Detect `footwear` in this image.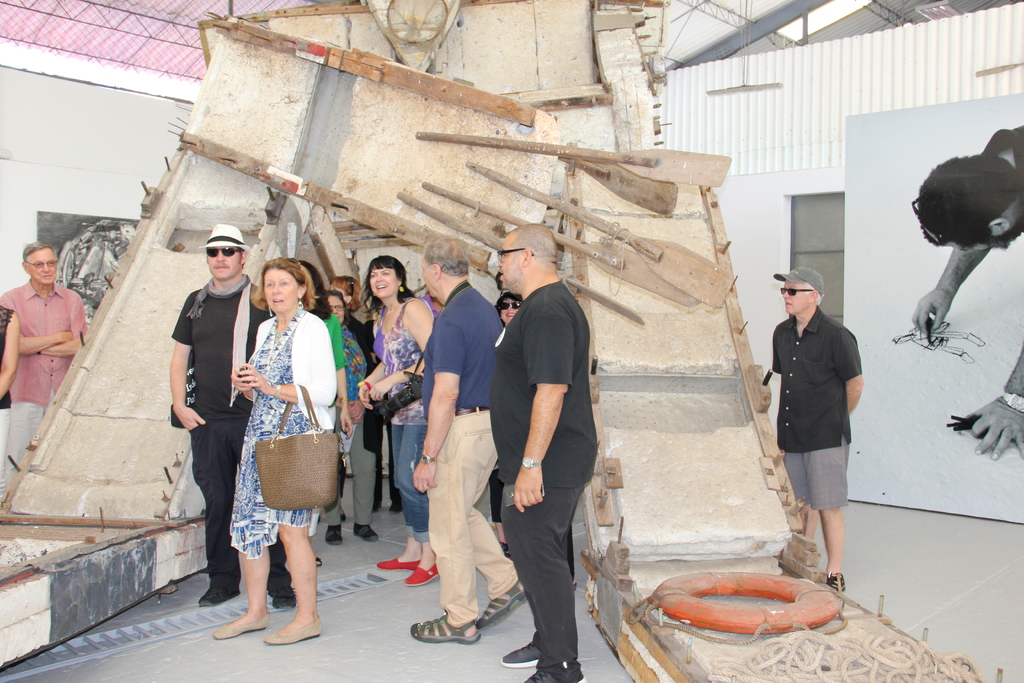
Detection: crop(478, 580, 531, 627).
